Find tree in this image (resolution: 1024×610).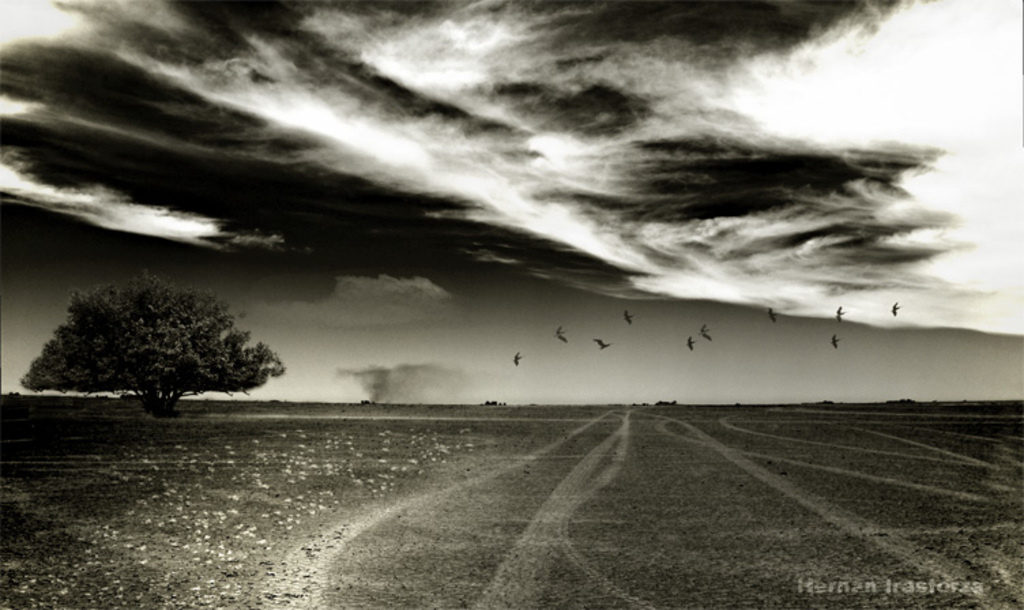
<region>38, 264, 276, 418</region>.
